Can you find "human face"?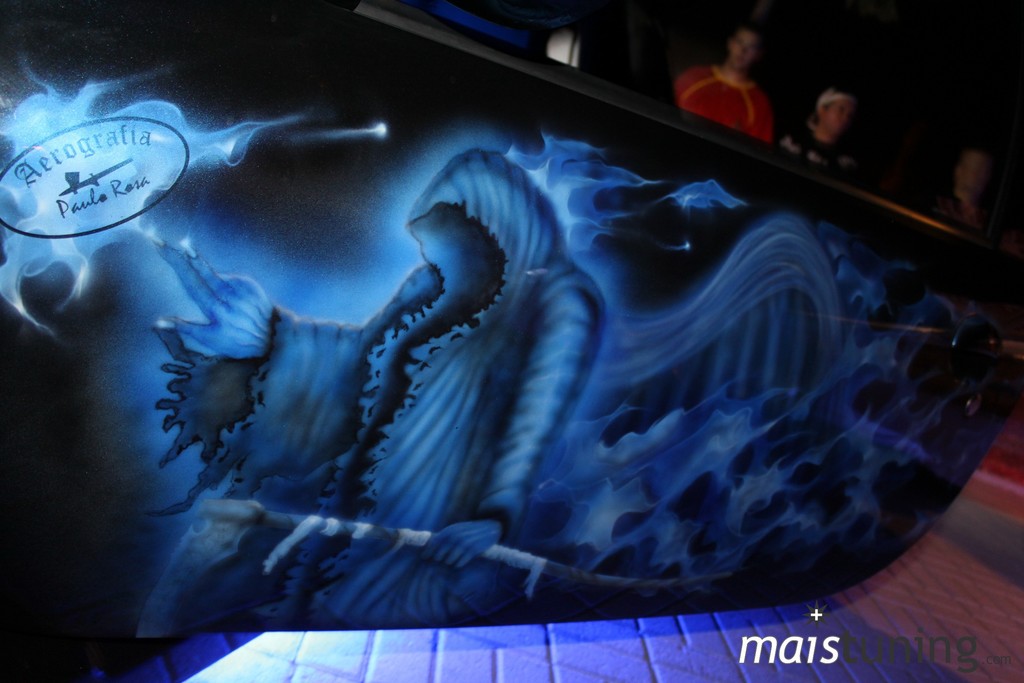
Yes, bounding box: box=[727, 26, 759, 71].
